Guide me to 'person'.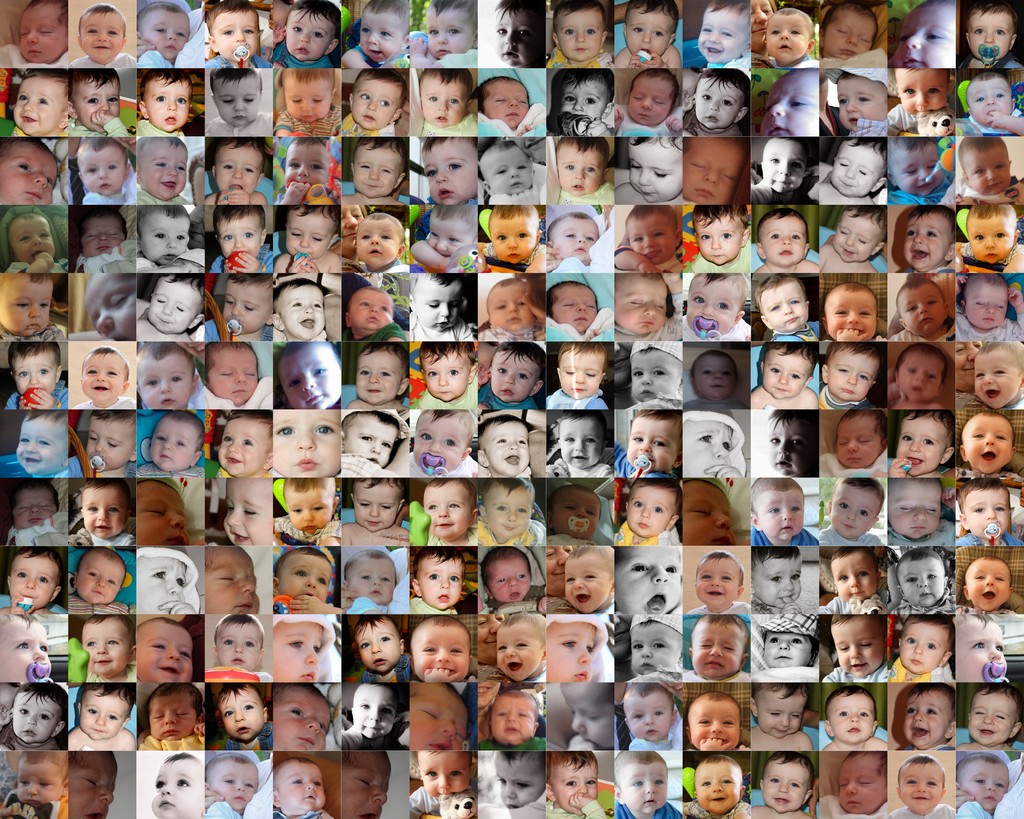
Guidance: 286/273/342/339.
